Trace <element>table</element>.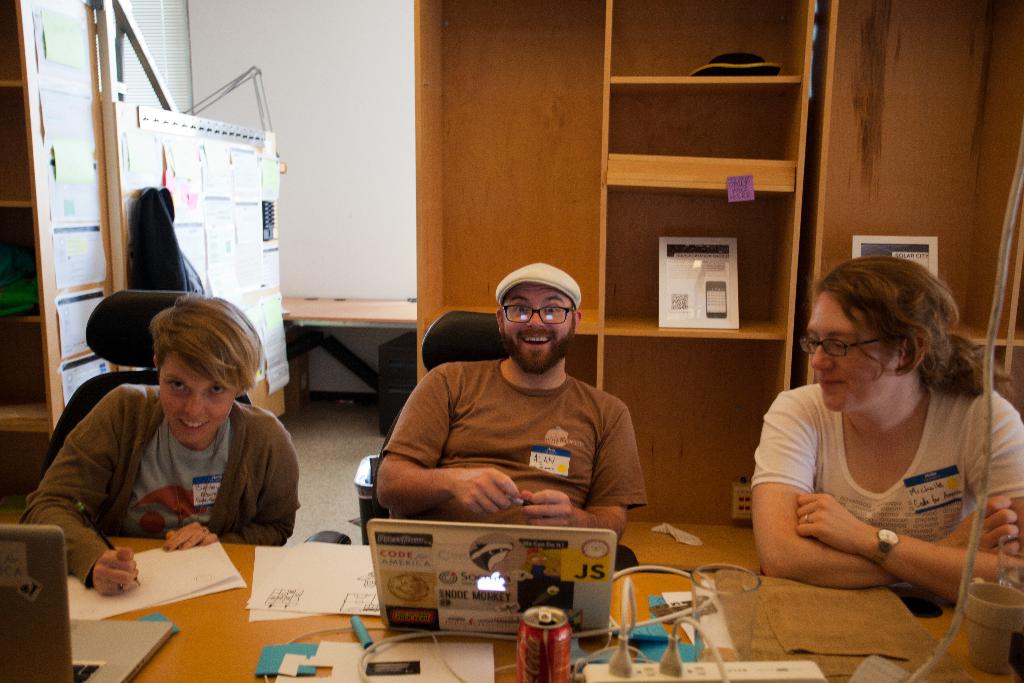
Traced to {"left": 58, "top": 524, "right": 1023, "bottom": 682}.
